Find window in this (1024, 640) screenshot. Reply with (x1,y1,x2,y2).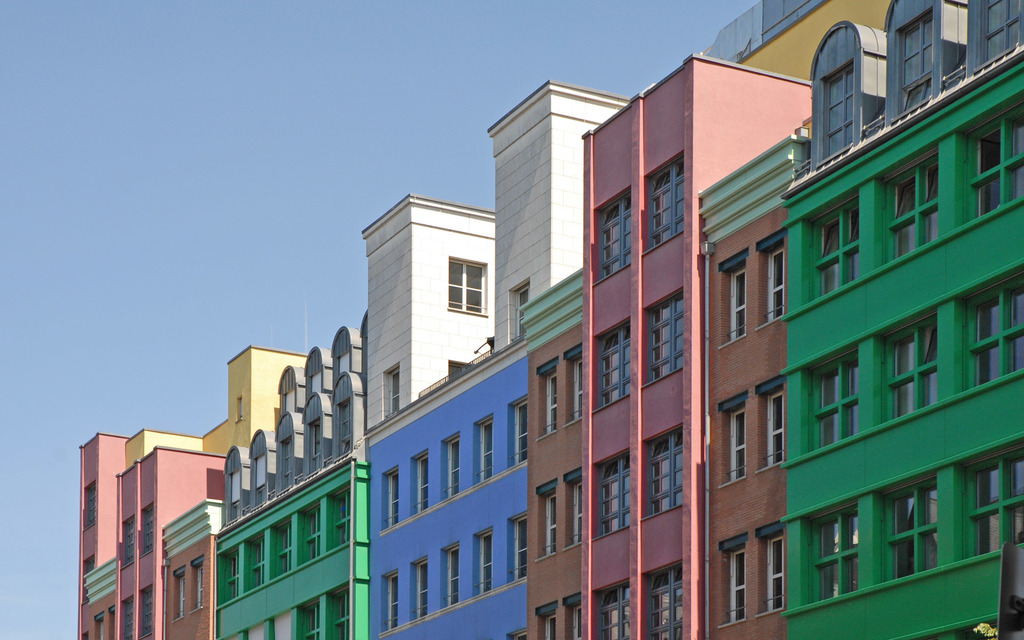
(643,287,686,392).
